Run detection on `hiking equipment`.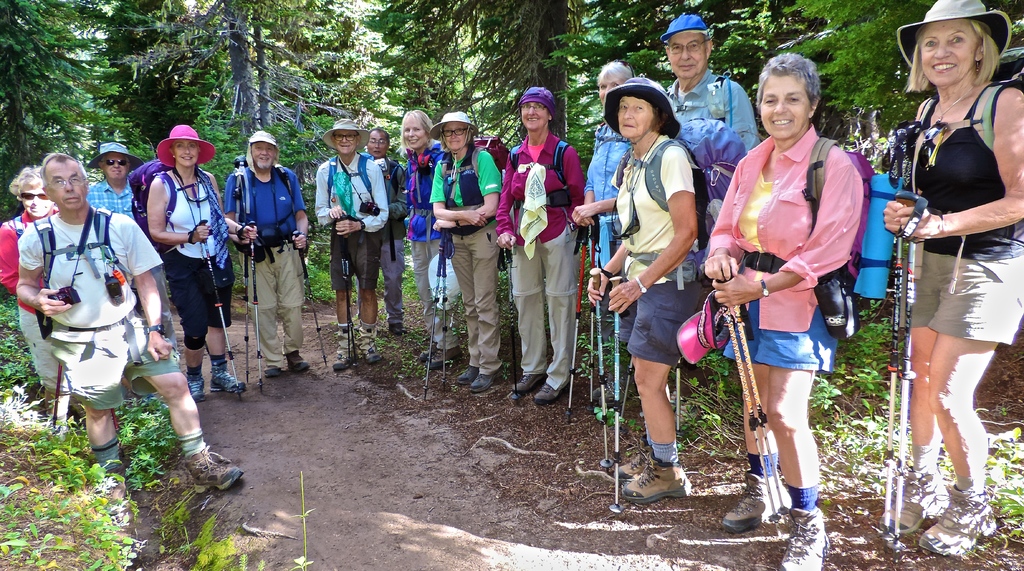
Result: [left=586, top=212, right=602, bottom=415].
